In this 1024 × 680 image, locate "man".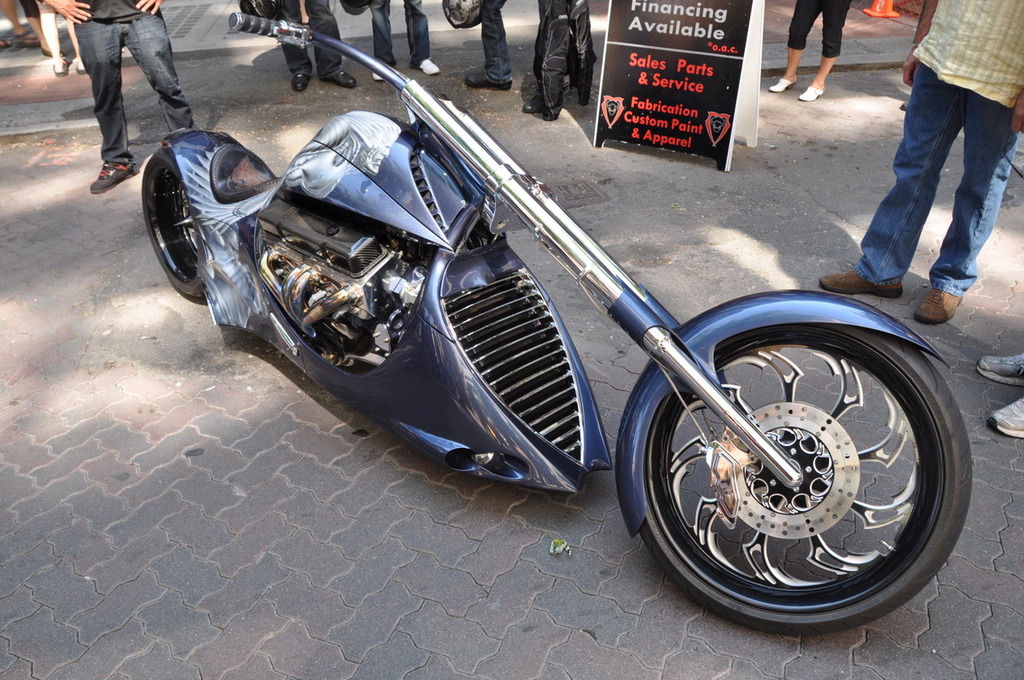
Bounding box: box=[37, 0, 197, 194].
